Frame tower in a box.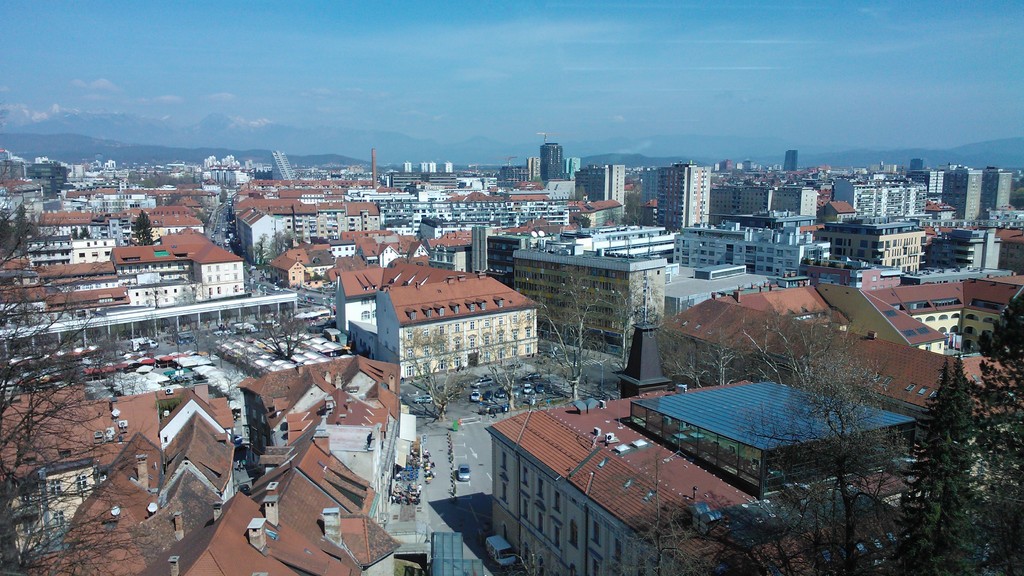
<region>572, 159, 624, 222</region>.
